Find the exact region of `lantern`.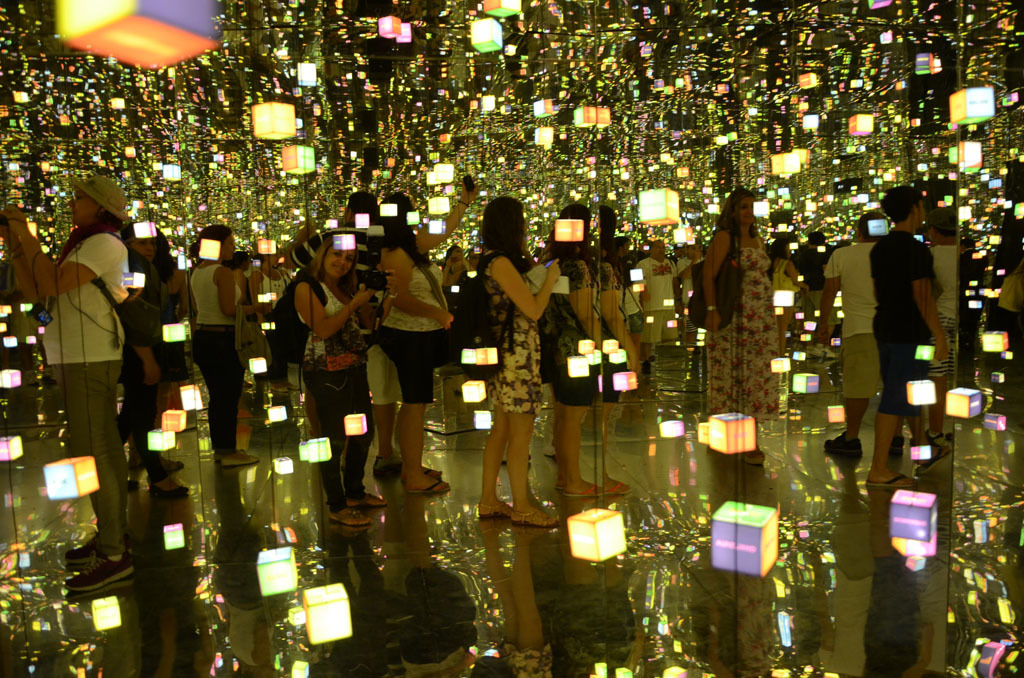
Exact region: x1=613, y1=371, x2=637, y2=388.
